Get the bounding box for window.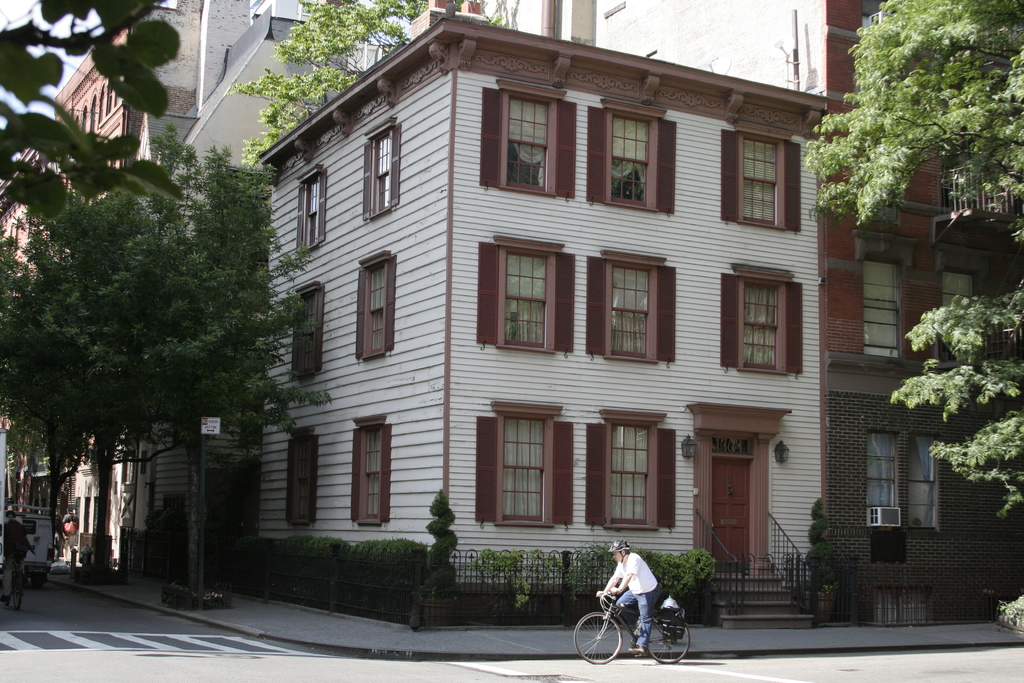
(x1=718, y1=122, x2=802, y2=236).
